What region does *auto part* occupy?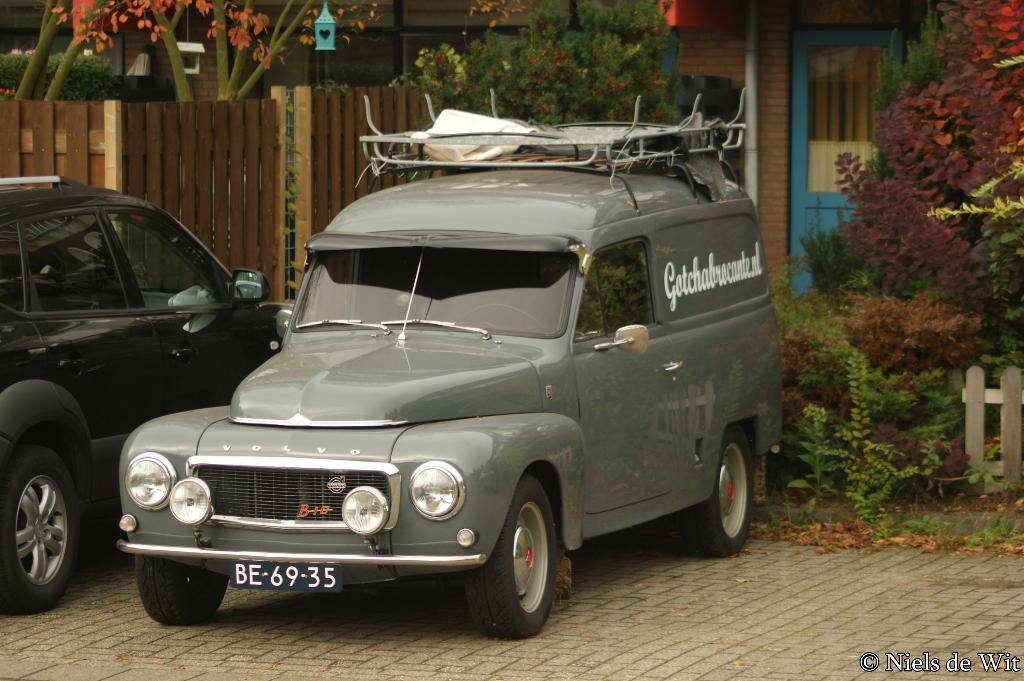
box=[380, 317, 492, 337].
